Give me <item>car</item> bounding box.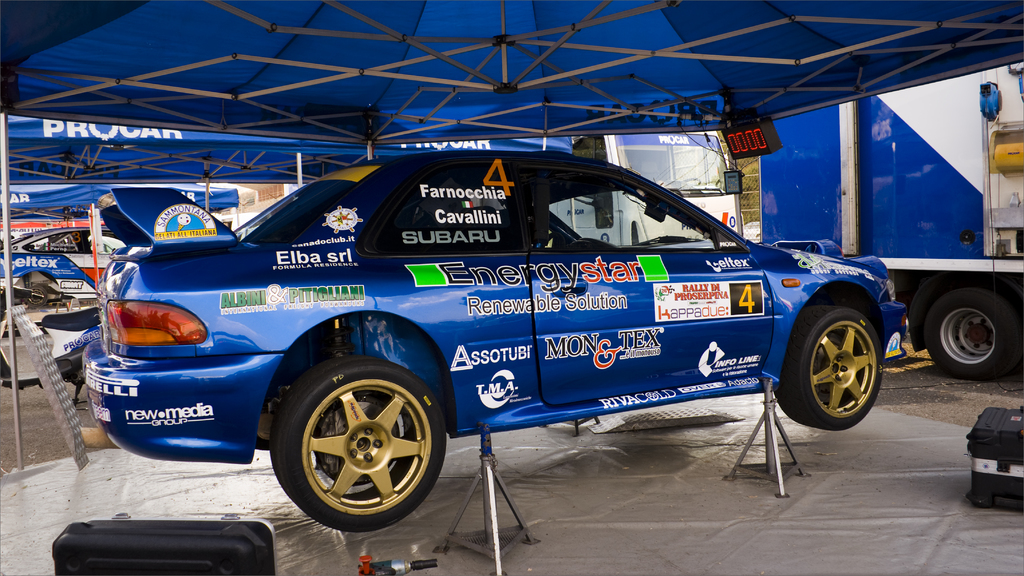
[82, 152, 907, 532].
